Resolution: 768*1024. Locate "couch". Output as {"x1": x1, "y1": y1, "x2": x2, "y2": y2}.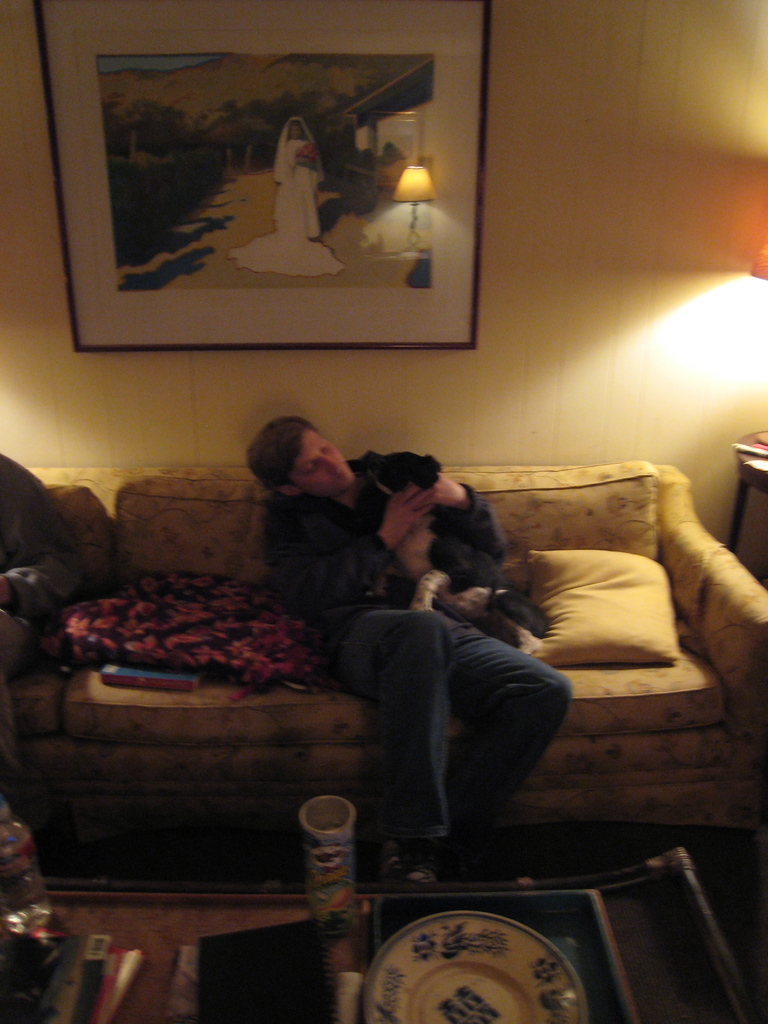
{"x1": 37, "y1": 394, "x2": 748, "y2": 956}.
